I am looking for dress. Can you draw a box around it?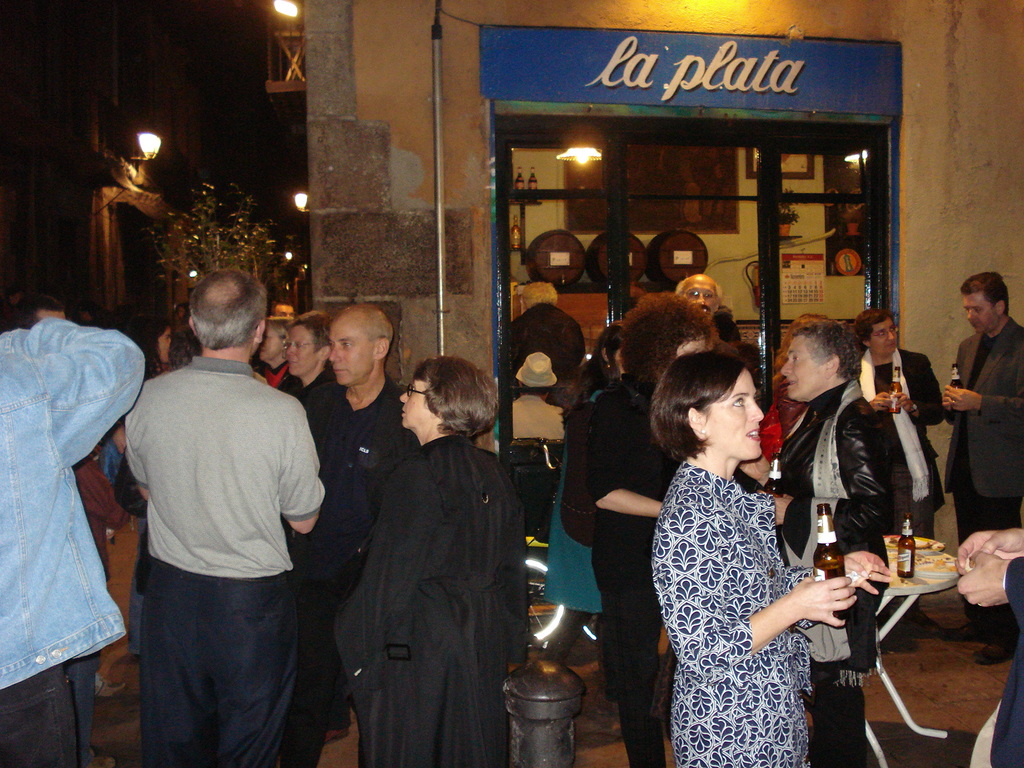
Sure, the bounding box is (338,430,539,767).
